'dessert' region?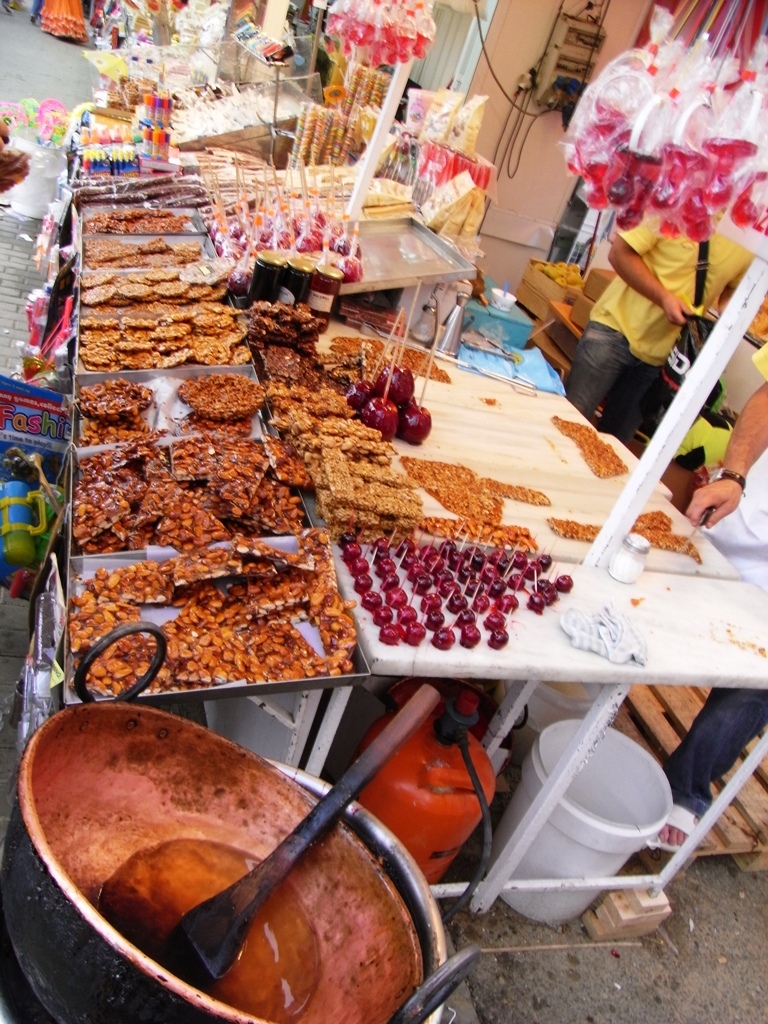
Rect(235, 285, 359, 393)
